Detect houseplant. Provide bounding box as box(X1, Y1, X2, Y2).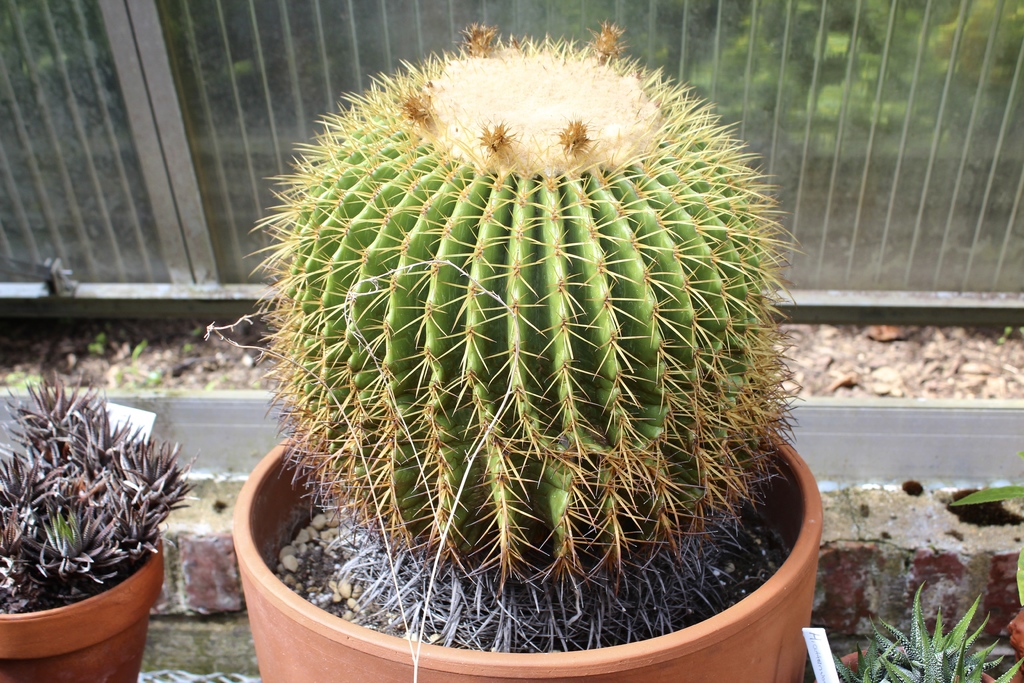
box(230, 18, 826, 682).
